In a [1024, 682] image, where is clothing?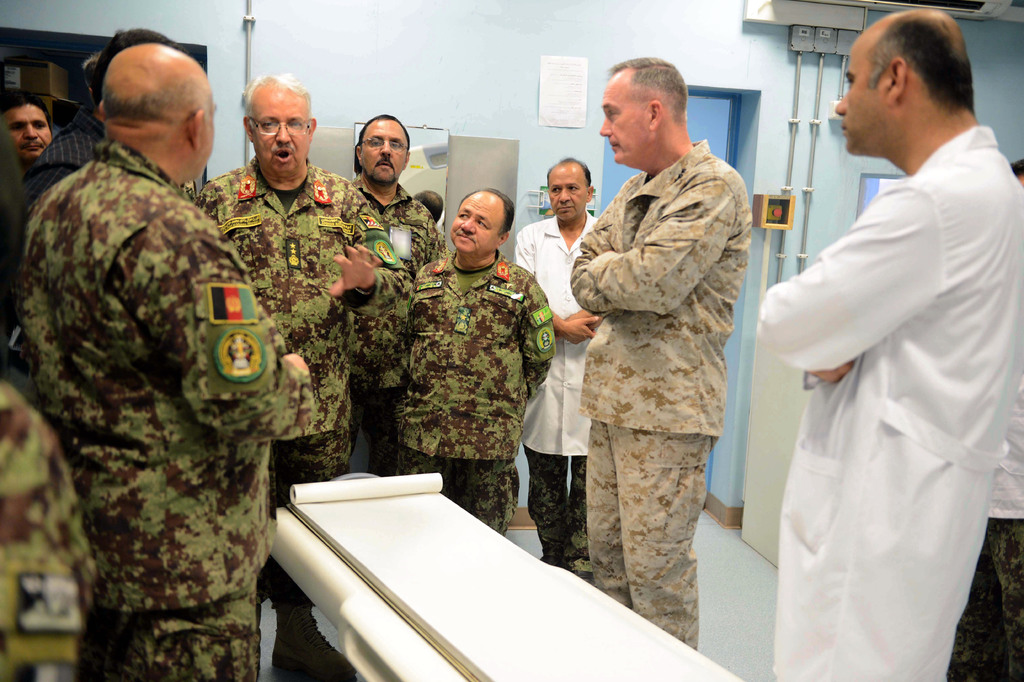
[left=15, top=81, right=297, bottom=670].
